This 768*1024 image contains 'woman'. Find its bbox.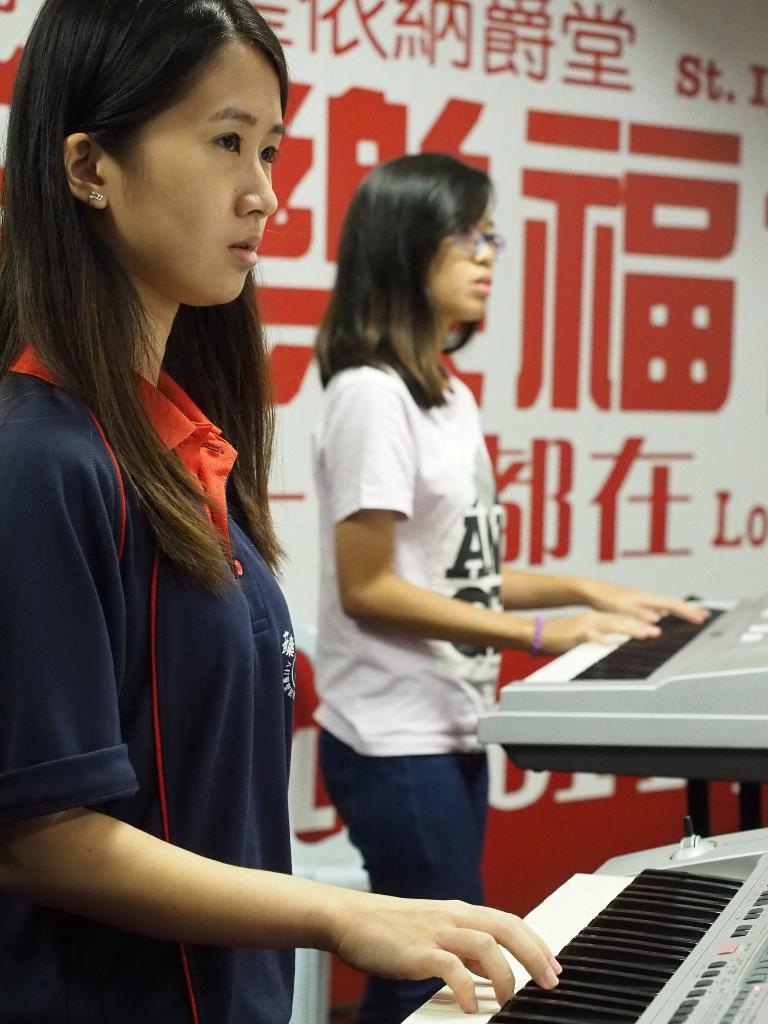
{"left": 0, "top": 0, "right": 565, "bottom": 1023}.
